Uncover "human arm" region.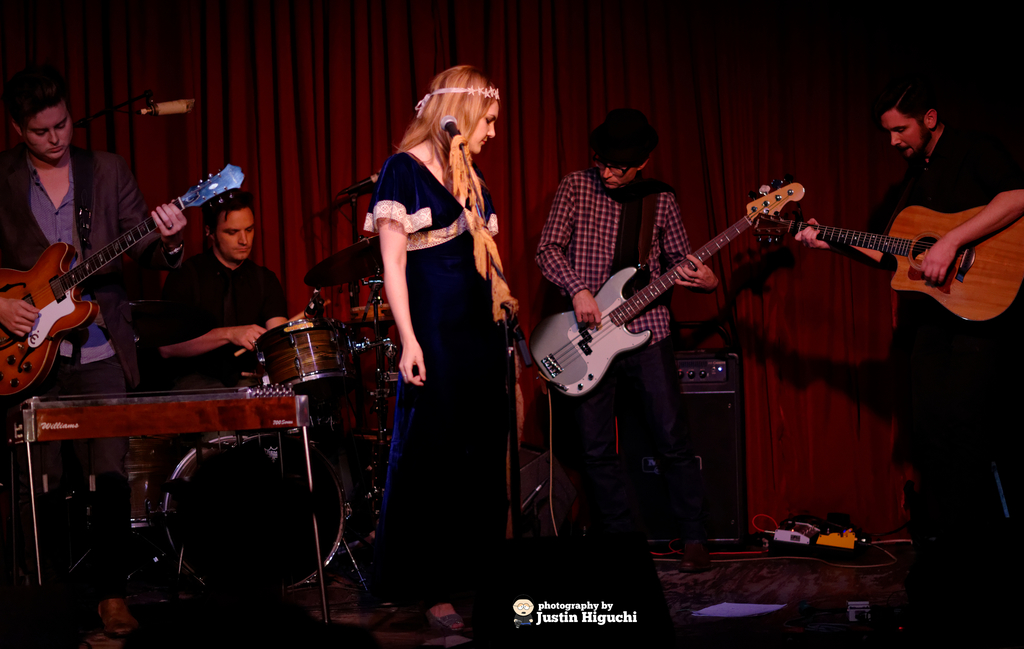
Uncovered: {"left": 114, "top": 151, "right": 193, "bottom": 275}.
